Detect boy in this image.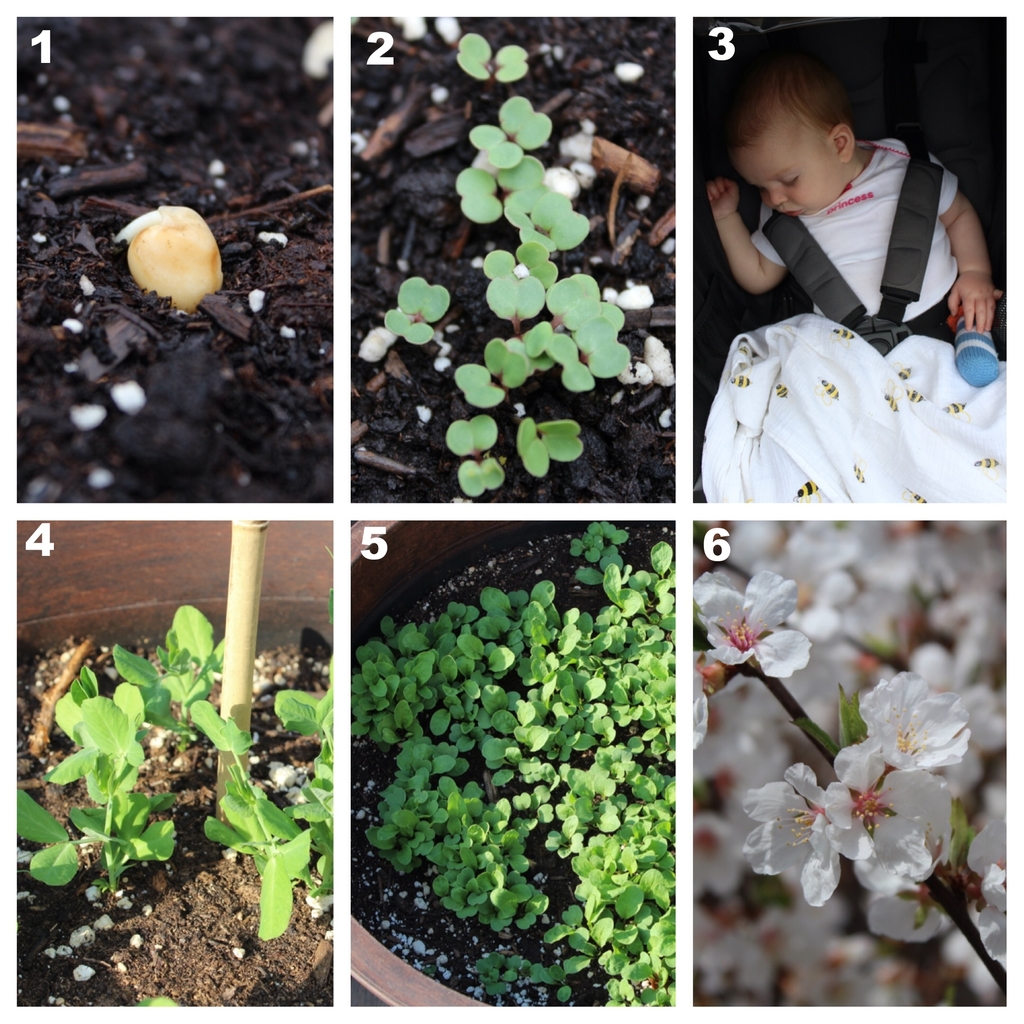
Detection: (left=691, top=36, right=982, bottom=350).
